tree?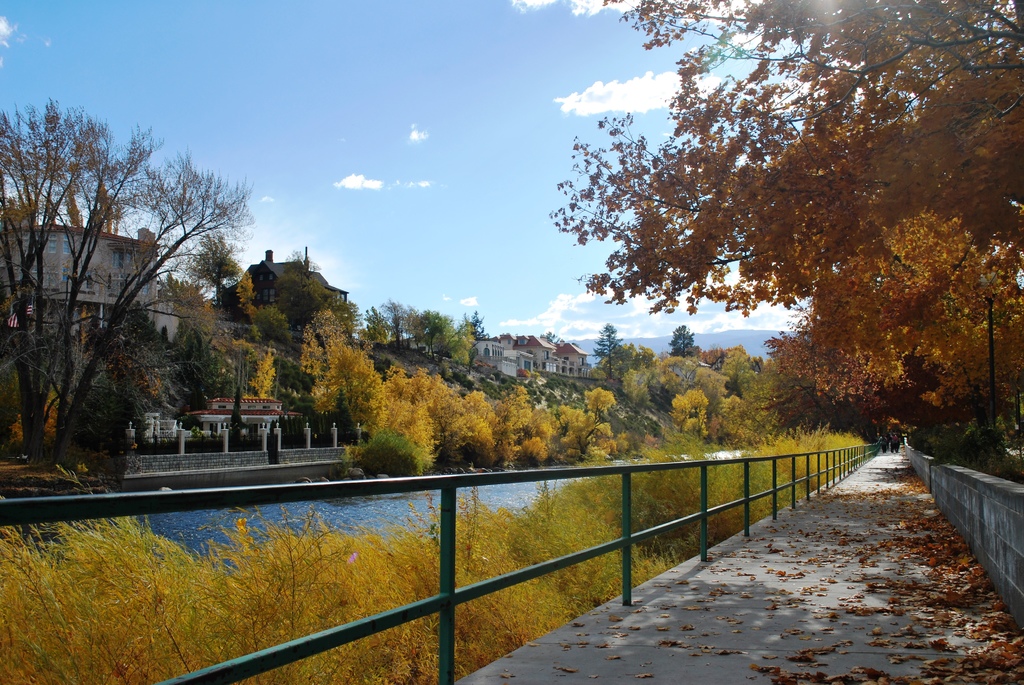
locate(284, 271, 337, 313)
